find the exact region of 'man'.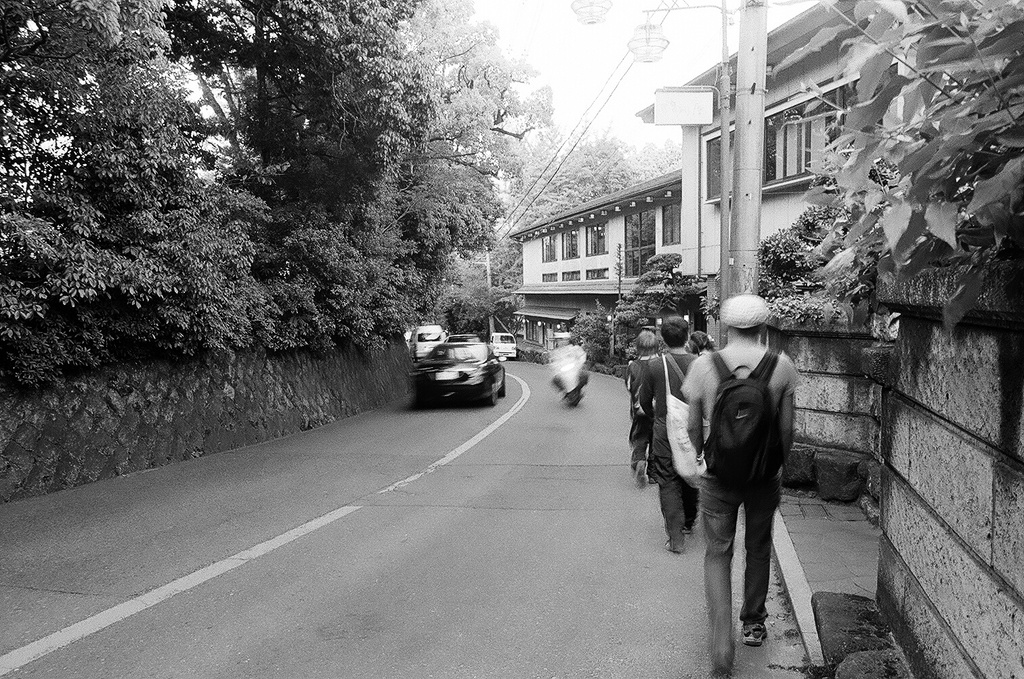
Exact region: <bbox>683, 300, 814, 660</bbox>.
